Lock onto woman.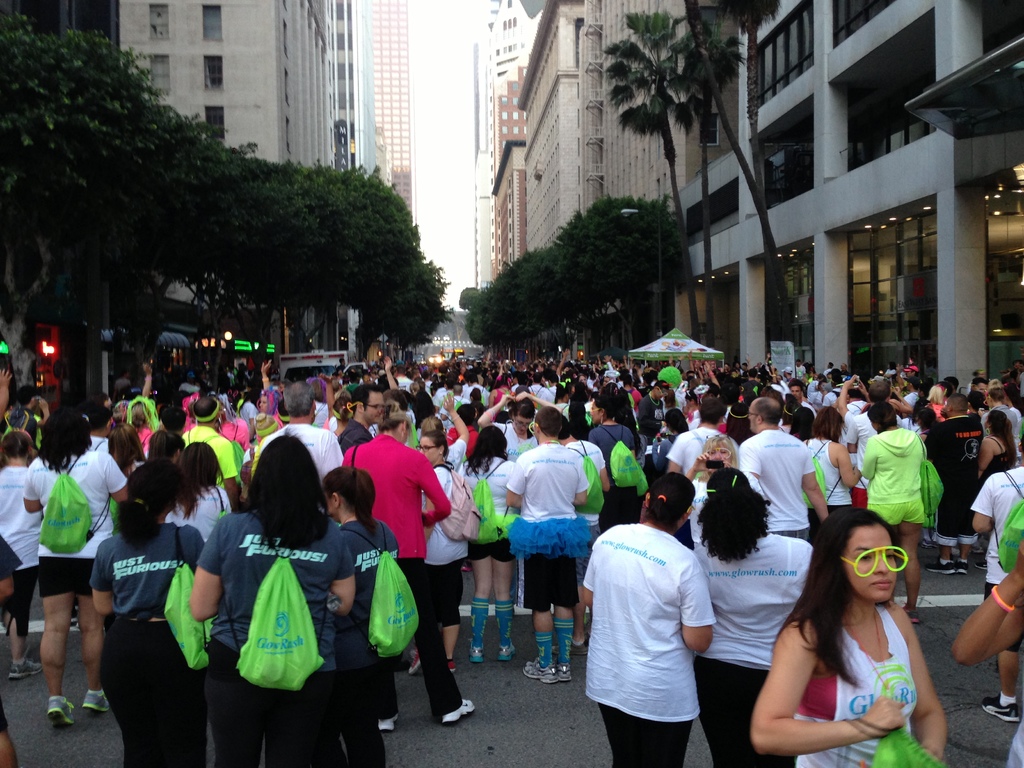
Locked: pyautogui.locateOnScreen(745, 483, 968, 762).
